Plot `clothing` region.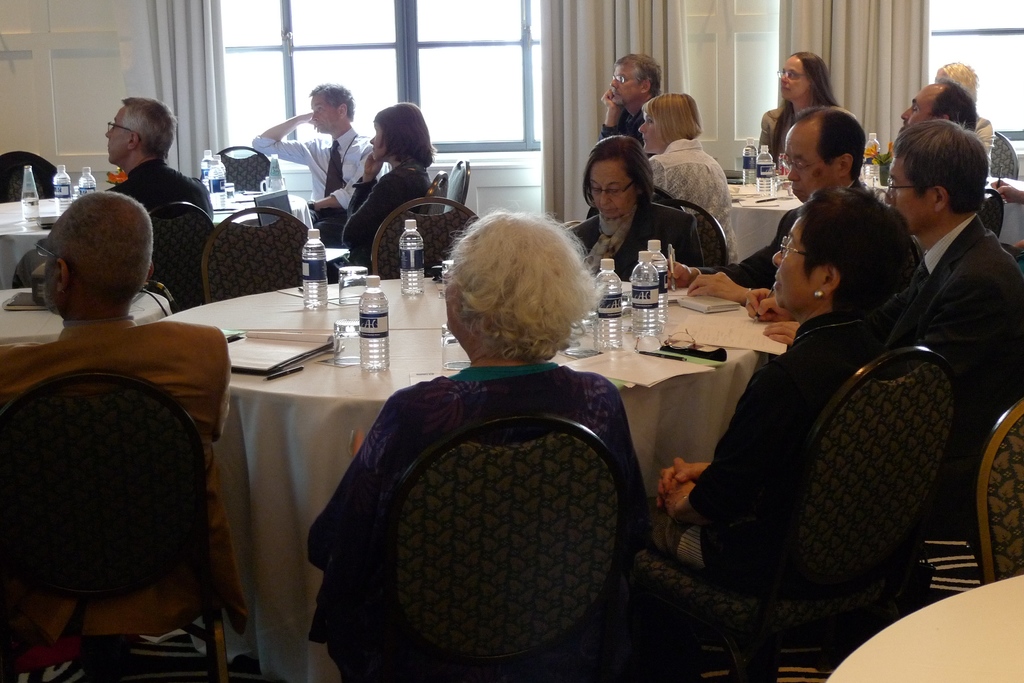
Plotted at {"left": 703, "top": 192, "right": 915, "bottom": 307}.
